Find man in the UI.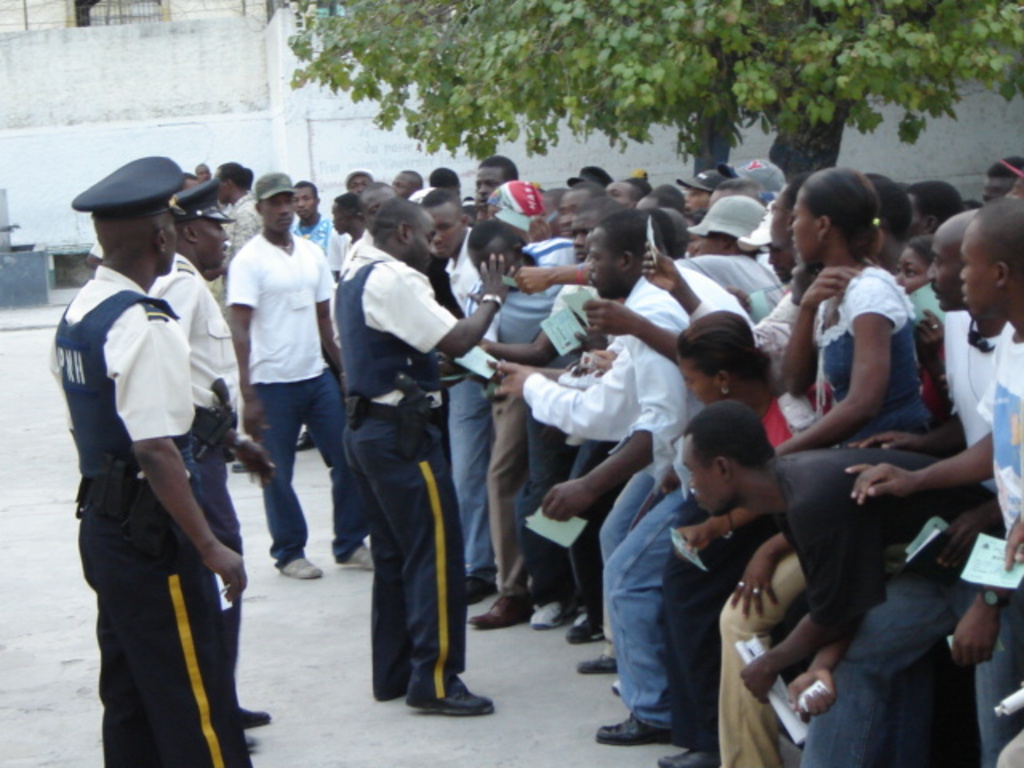
UI element at [488, 218, 706, 747].
